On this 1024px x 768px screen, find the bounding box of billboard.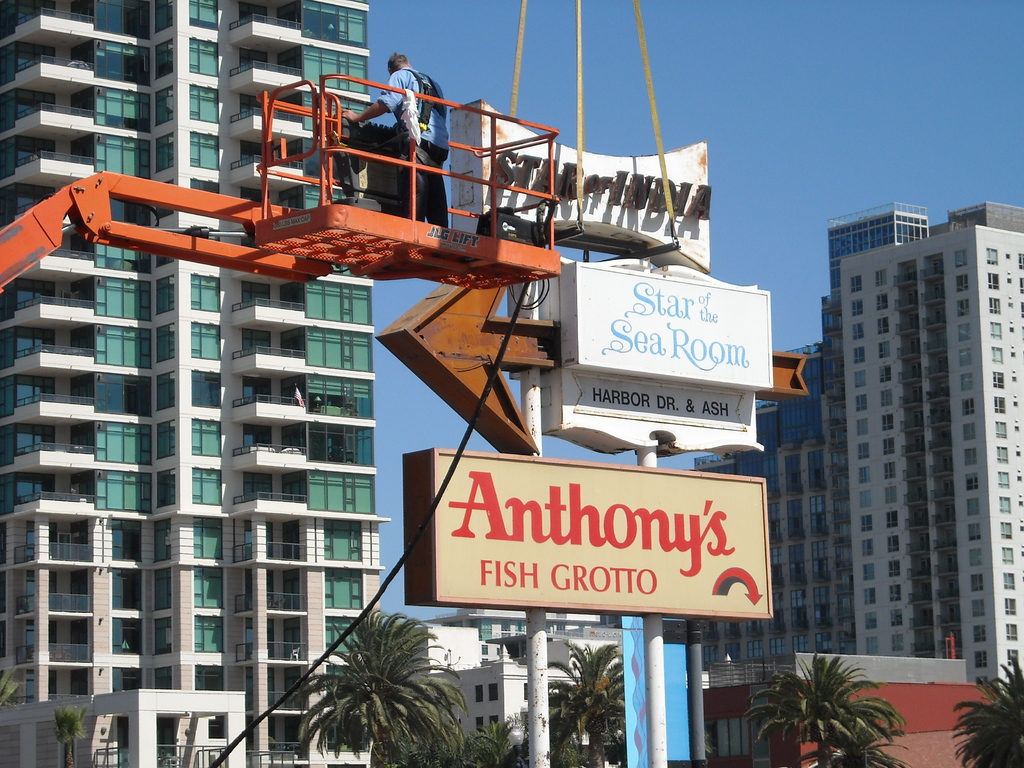
Bounding box: Rect(380, 447, 787, 643).
